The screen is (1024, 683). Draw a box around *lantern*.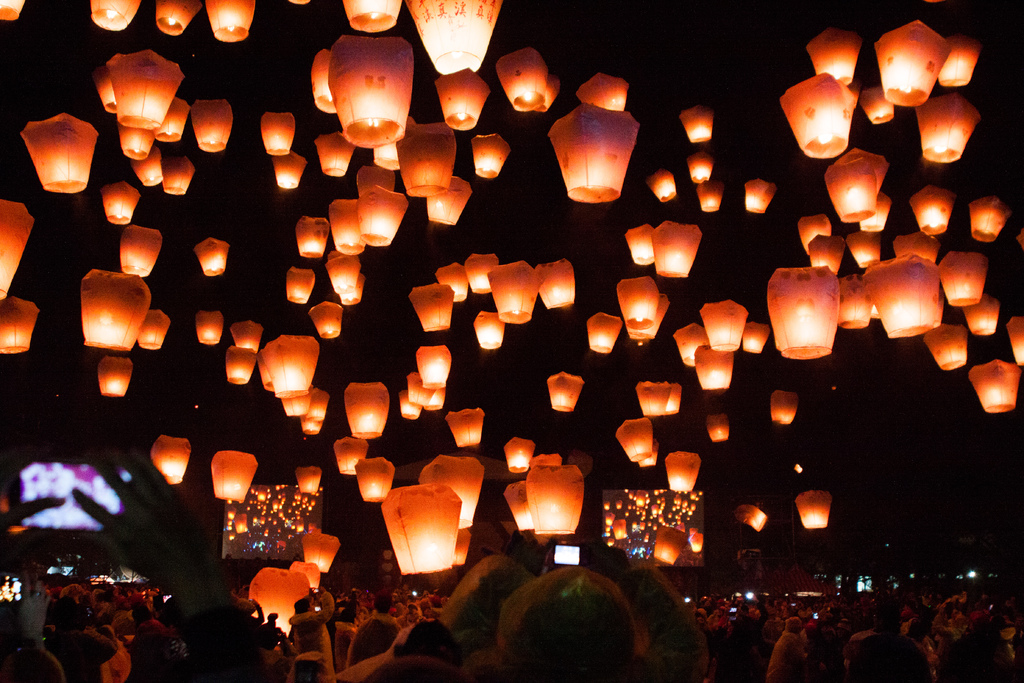
650, 224, 702, 274.
